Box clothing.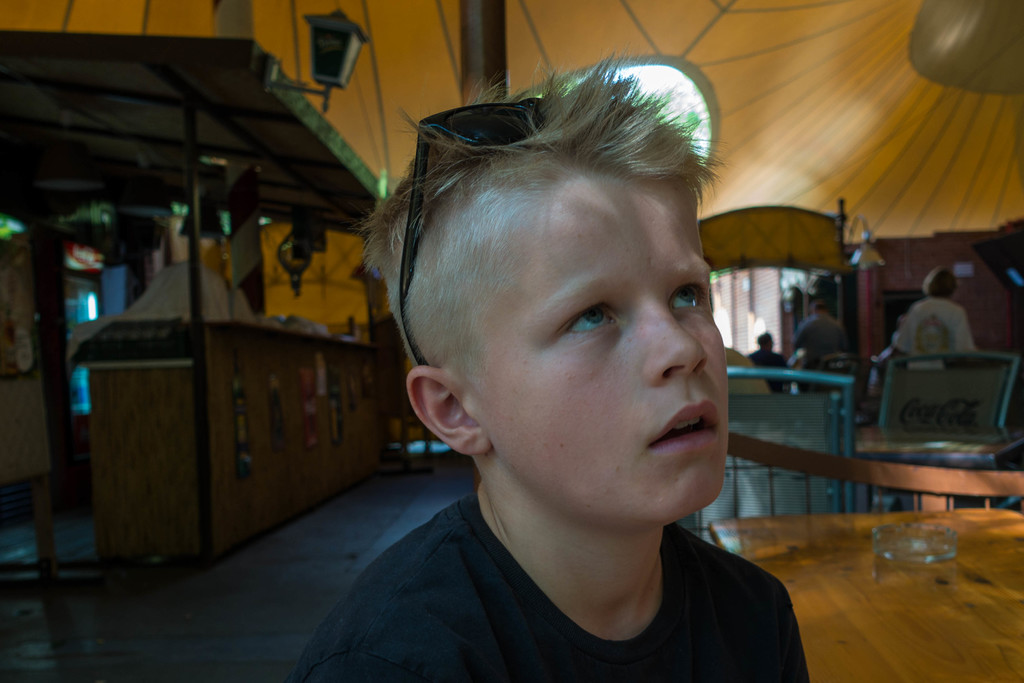
bbox=[275, 417, 838, 677].
